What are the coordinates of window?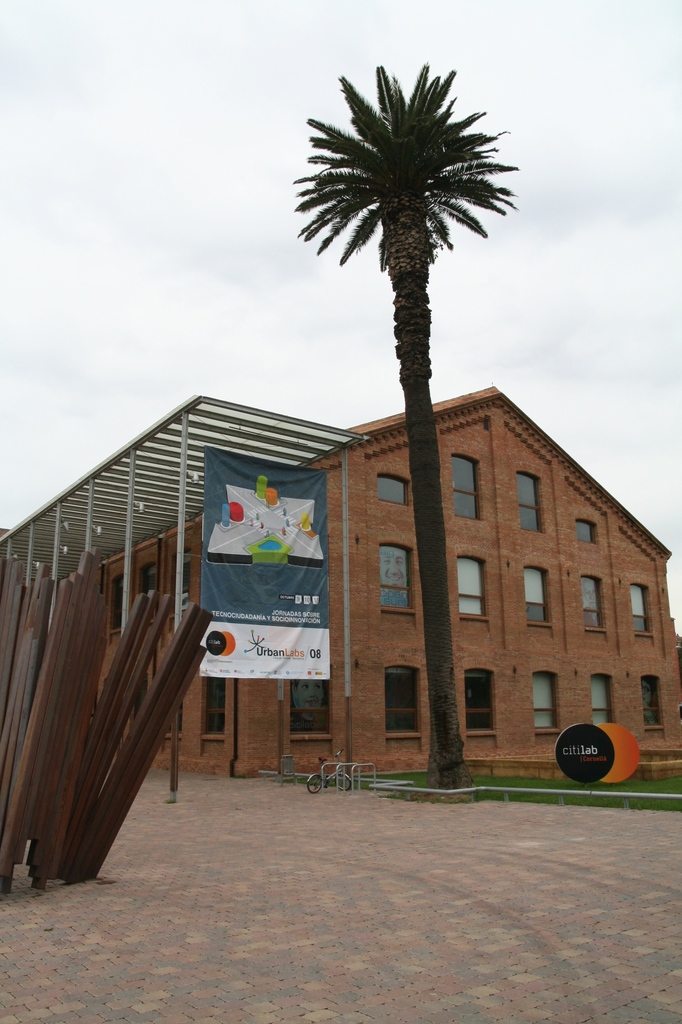
detection(377, 540, 410, 611).
